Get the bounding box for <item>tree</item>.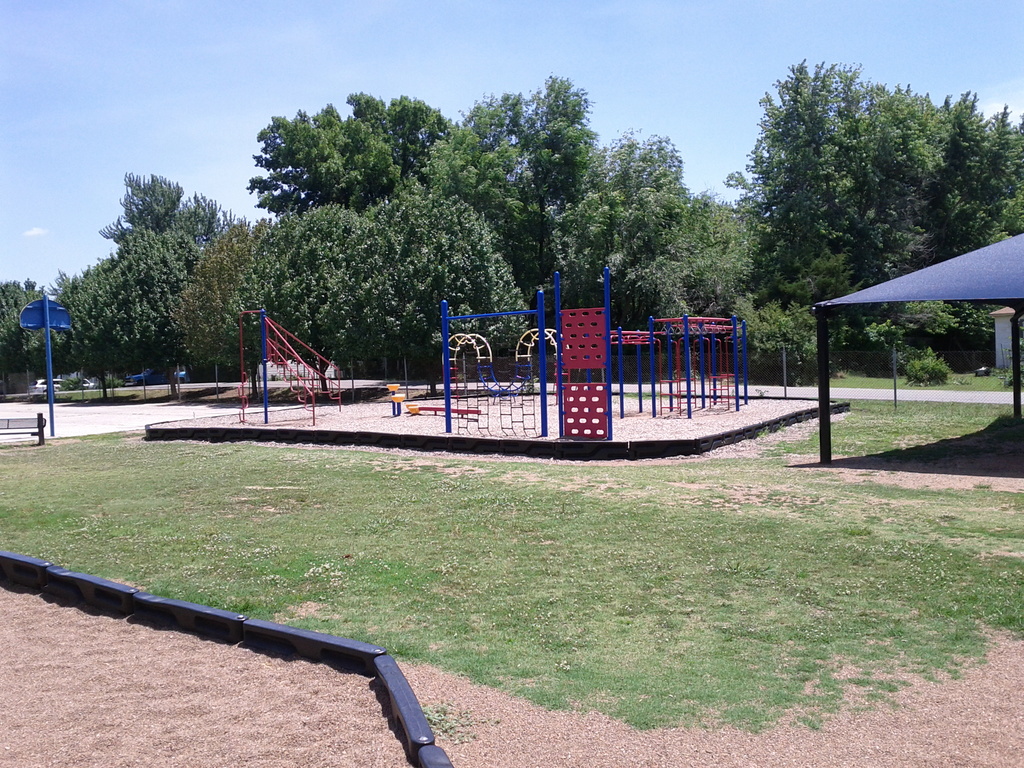
(left=6, top=275, right=29, bottom=372).
